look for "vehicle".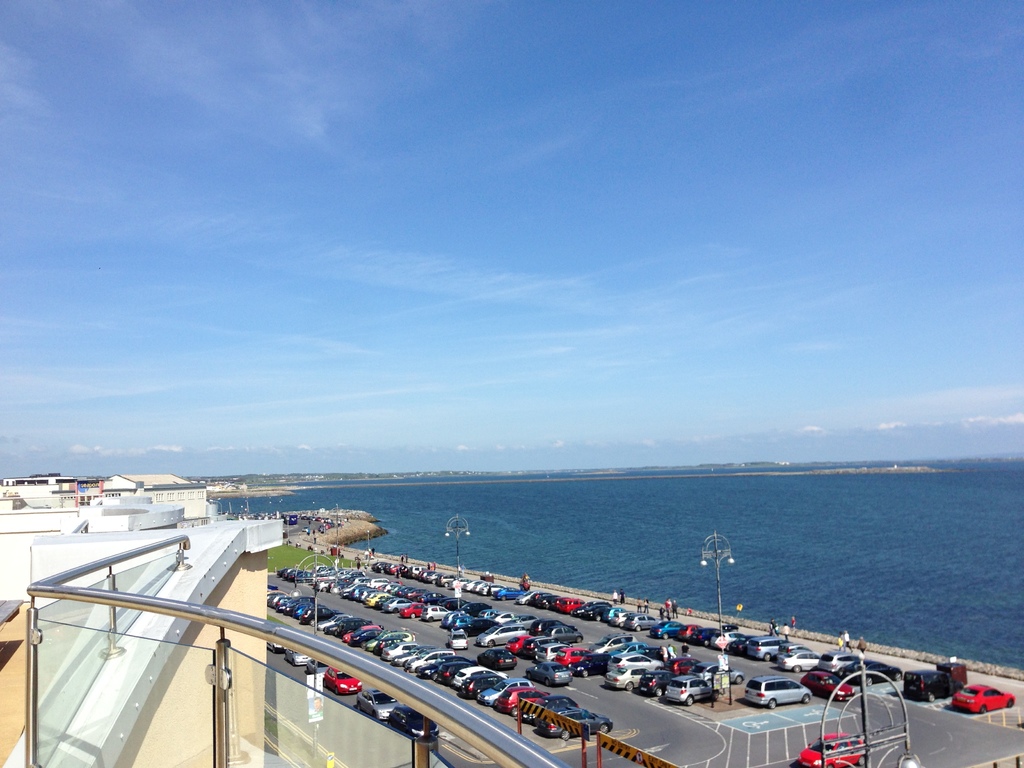
Found: 447,628,472,647.
